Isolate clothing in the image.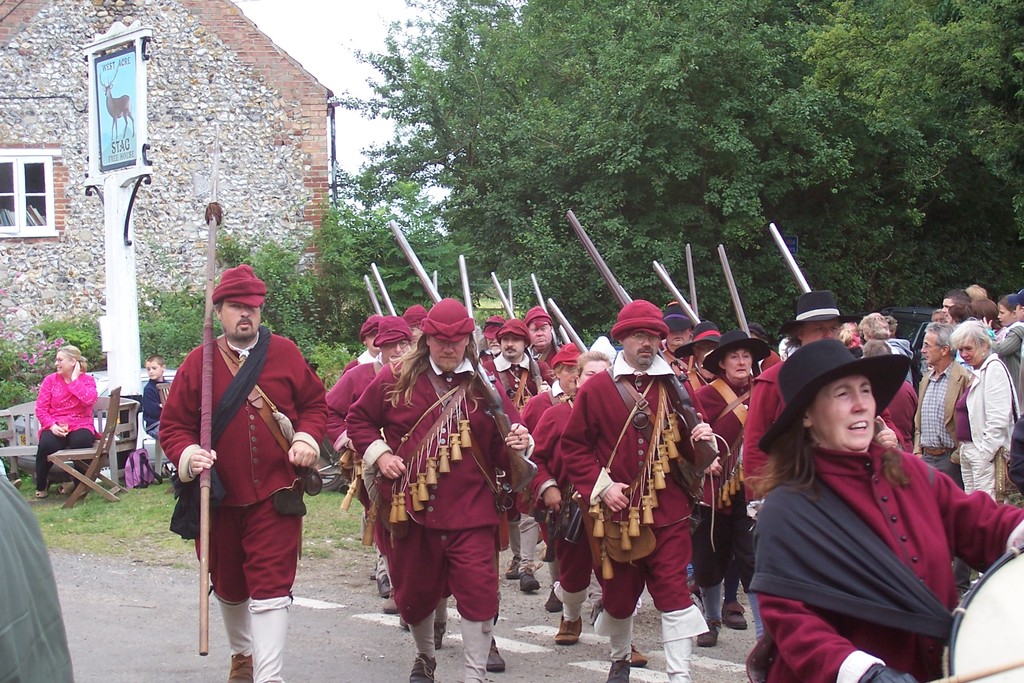
Isolated region: 535,338,555,372.
